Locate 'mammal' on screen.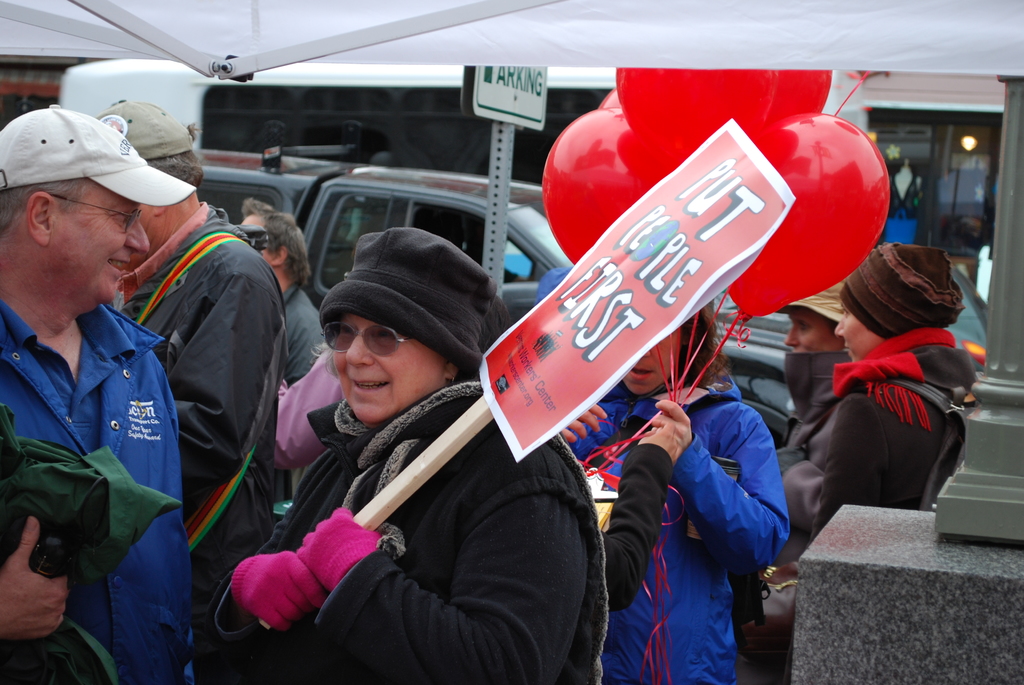
On screen at <region>801, 234, 976, 545</region>.
